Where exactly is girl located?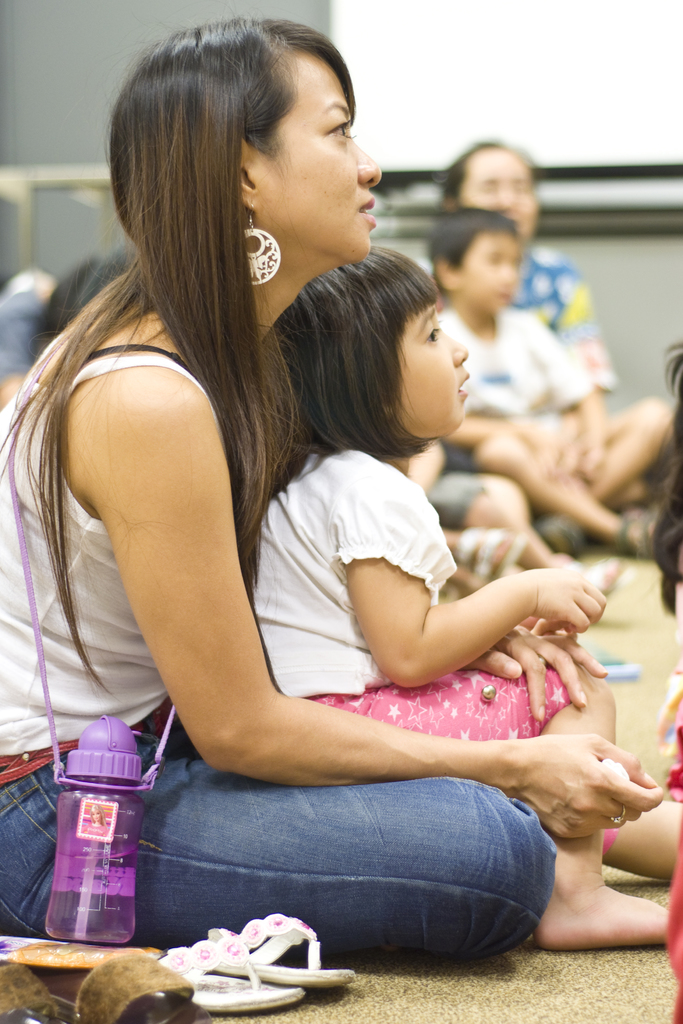
Its bounding box is 0/19/659/958.
